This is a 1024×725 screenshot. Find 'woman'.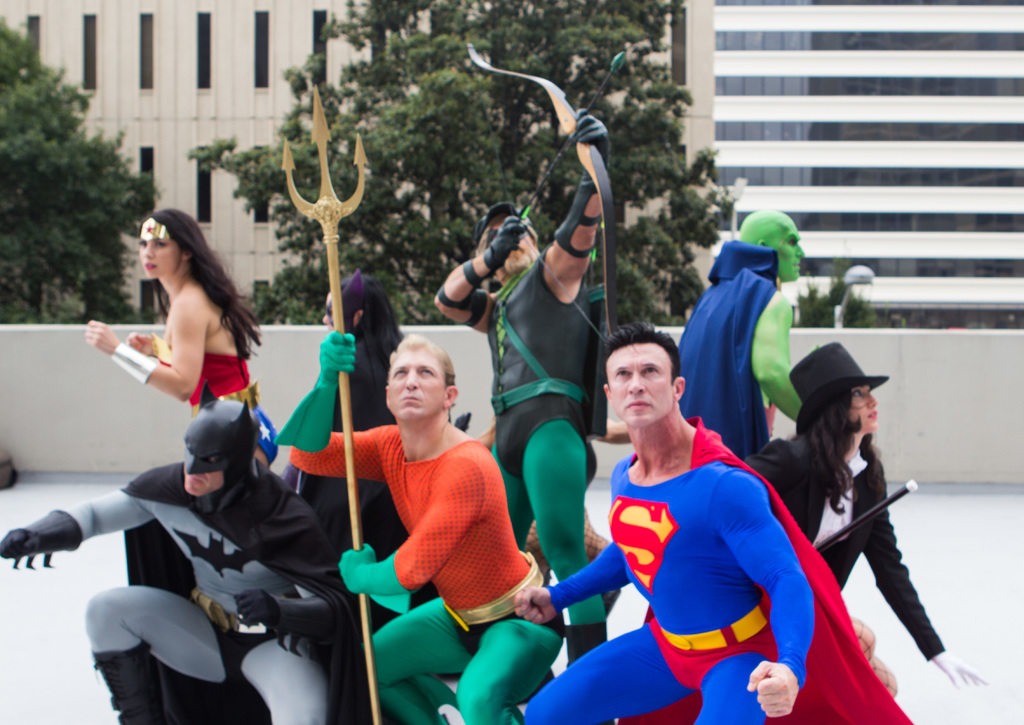
Bounding box: [744, 341, 992, 699].
